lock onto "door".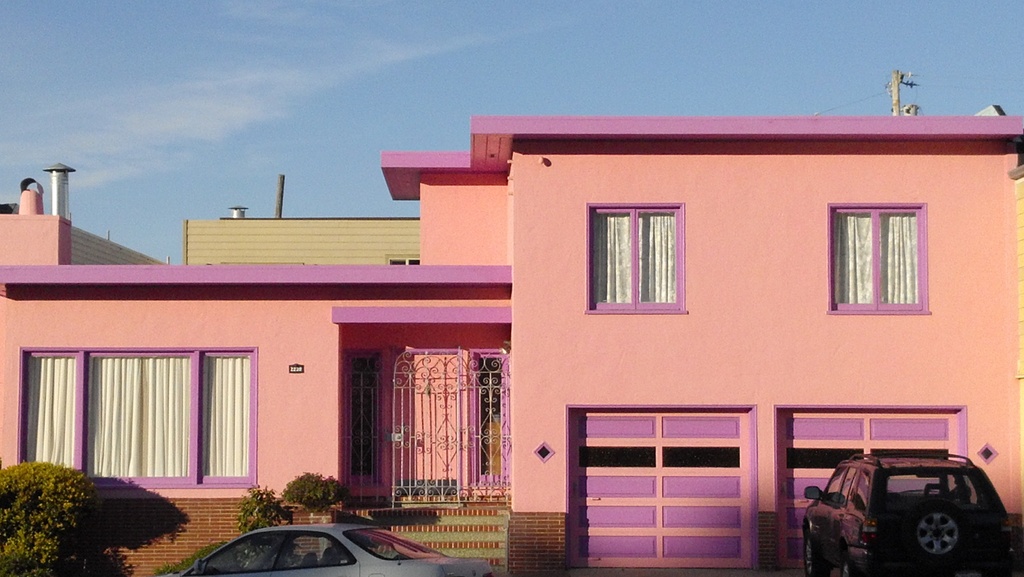
Locked: (left=394, top=349, right=463, bottom=504).
